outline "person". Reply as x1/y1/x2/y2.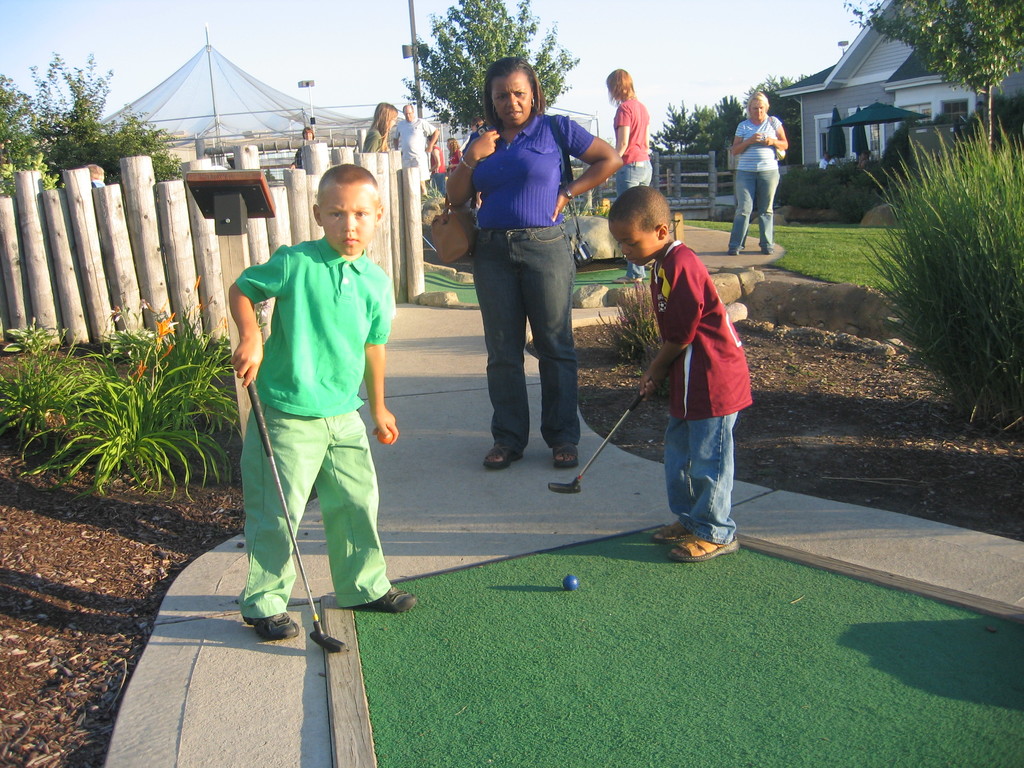
426/132/452/197.
